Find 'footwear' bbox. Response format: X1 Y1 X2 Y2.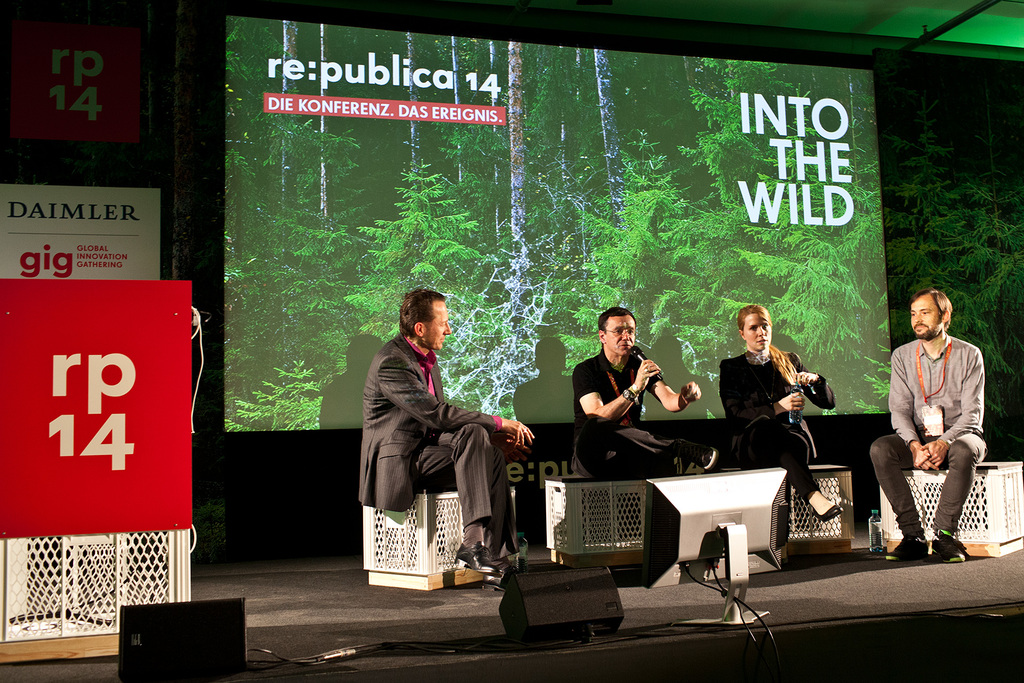
891 534 927 559.
